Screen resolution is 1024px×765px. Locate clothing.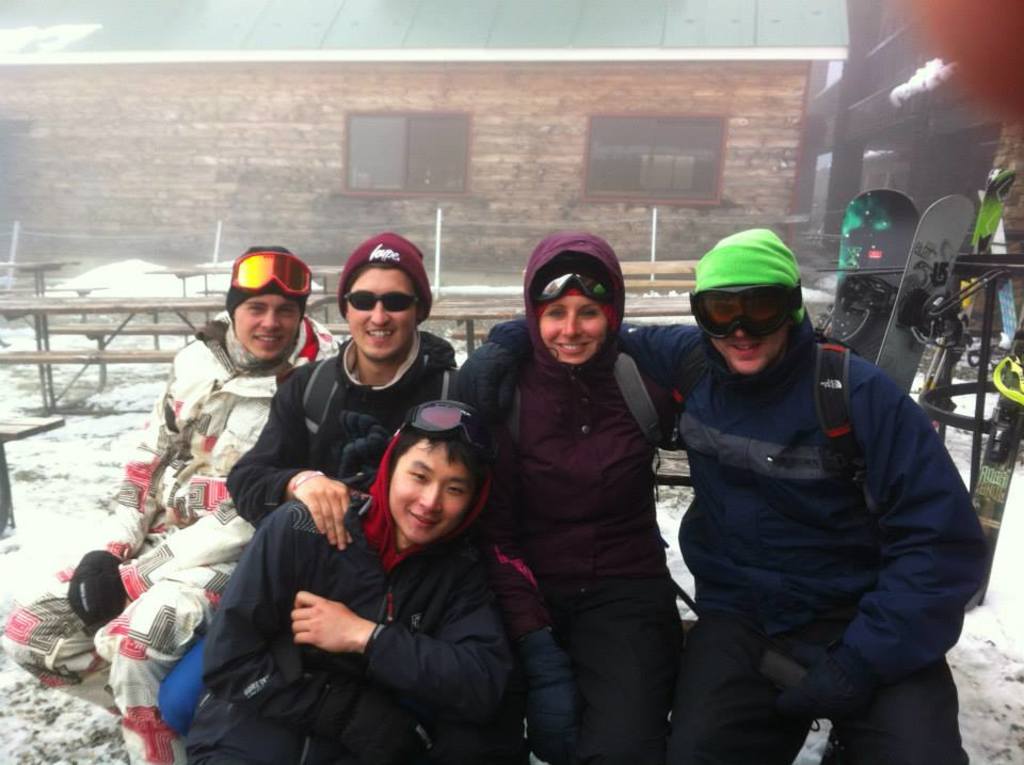
pyautogui.locateOnScreen(223, 324, 471, 521).
